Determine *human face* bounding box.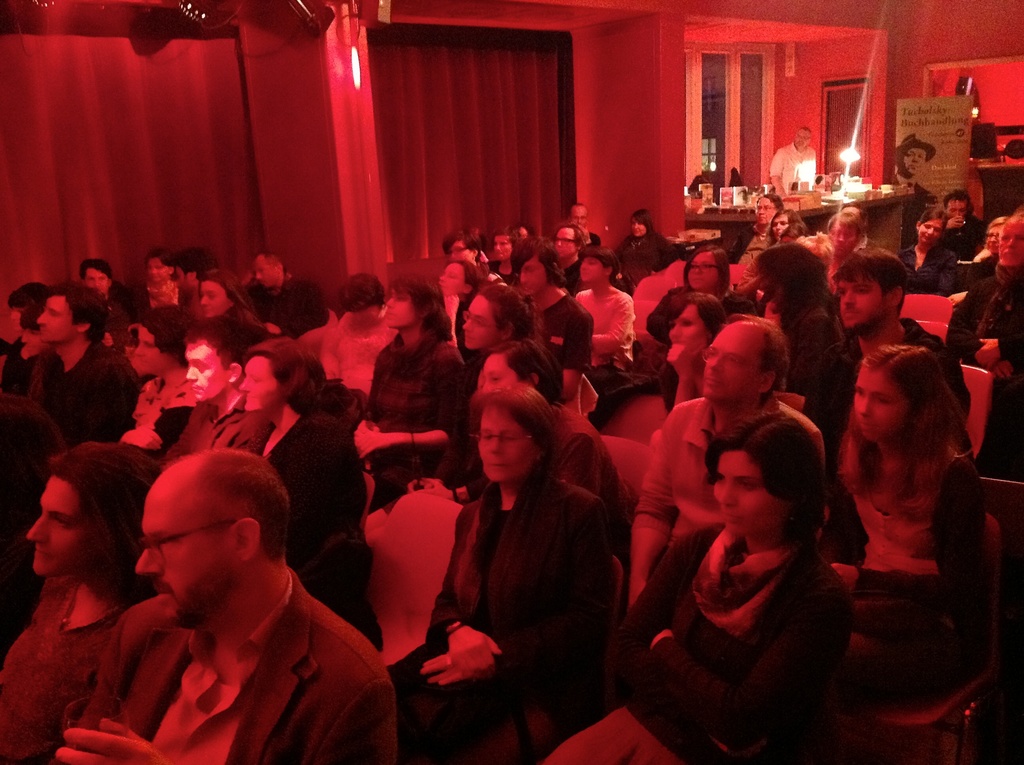
Determined: [464, 290, 499, 354].
